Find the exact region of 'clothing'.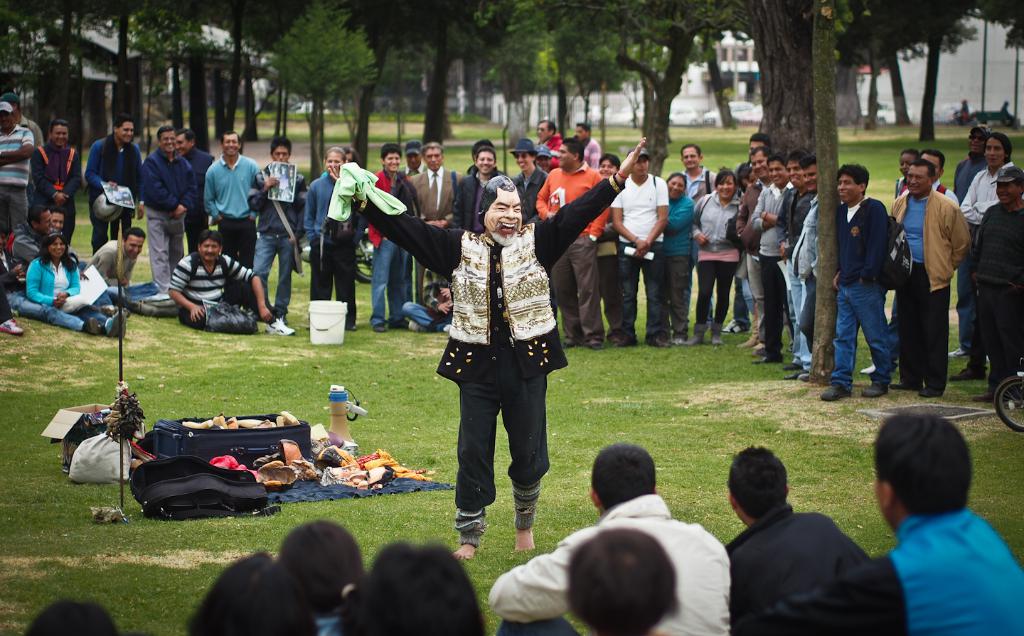
Exact region: {"left": 954, "top": 155, "right": 985, "bottom": 193}.
